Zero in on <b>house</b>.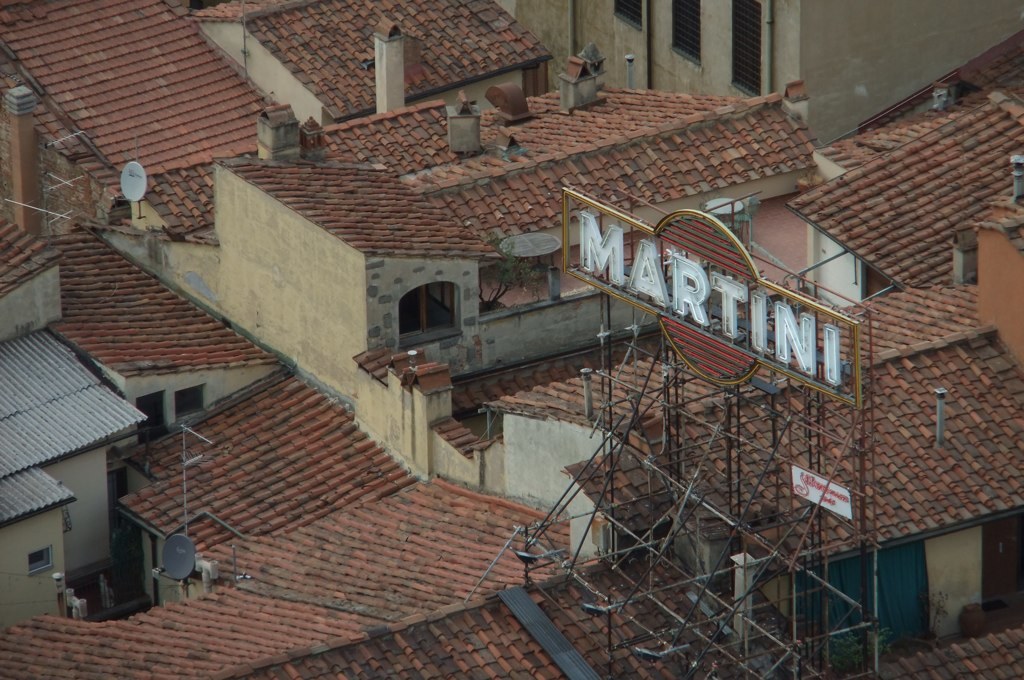
Zeroed in: (402,35,824,278).
